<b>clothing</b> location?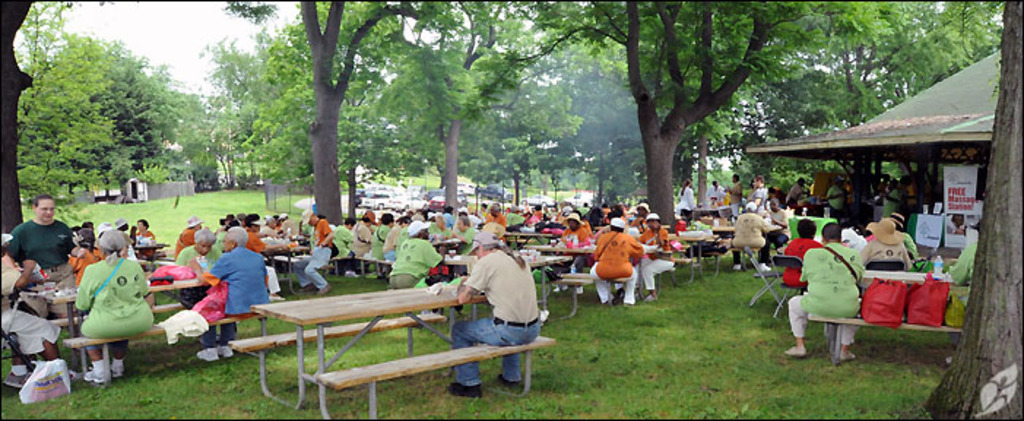
pyautogui.locateOnScreen(783, 231, 863, 354)
